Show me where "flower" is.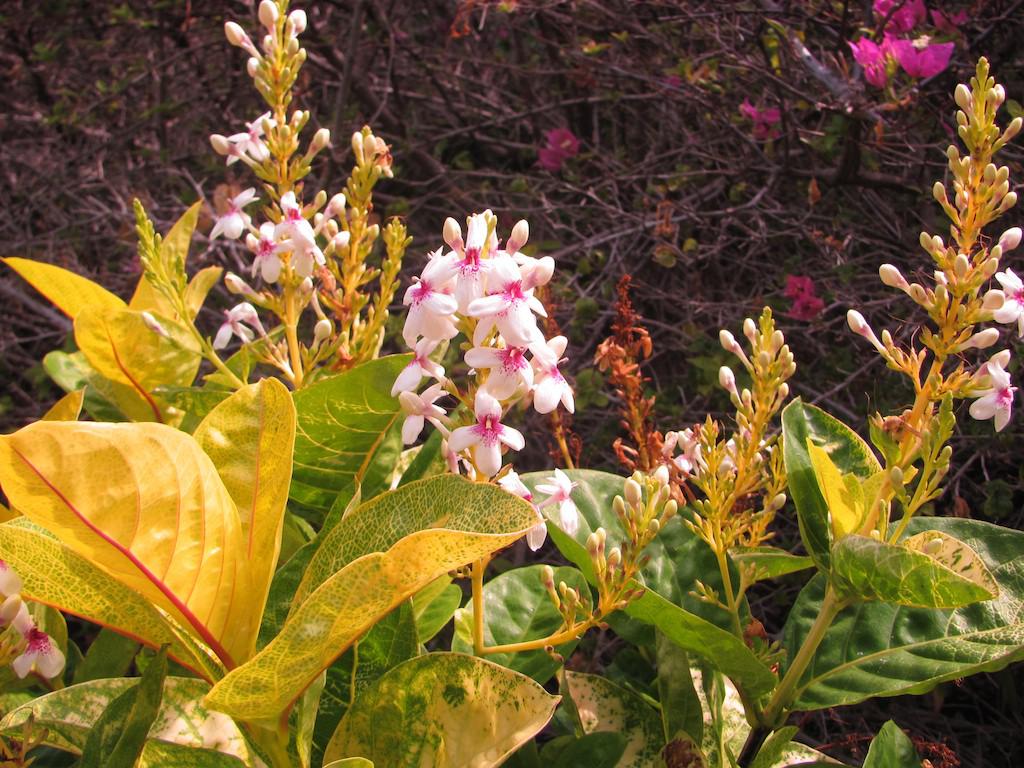
"flower" is at x1=778 y1=272 x2=810 y2=299.
